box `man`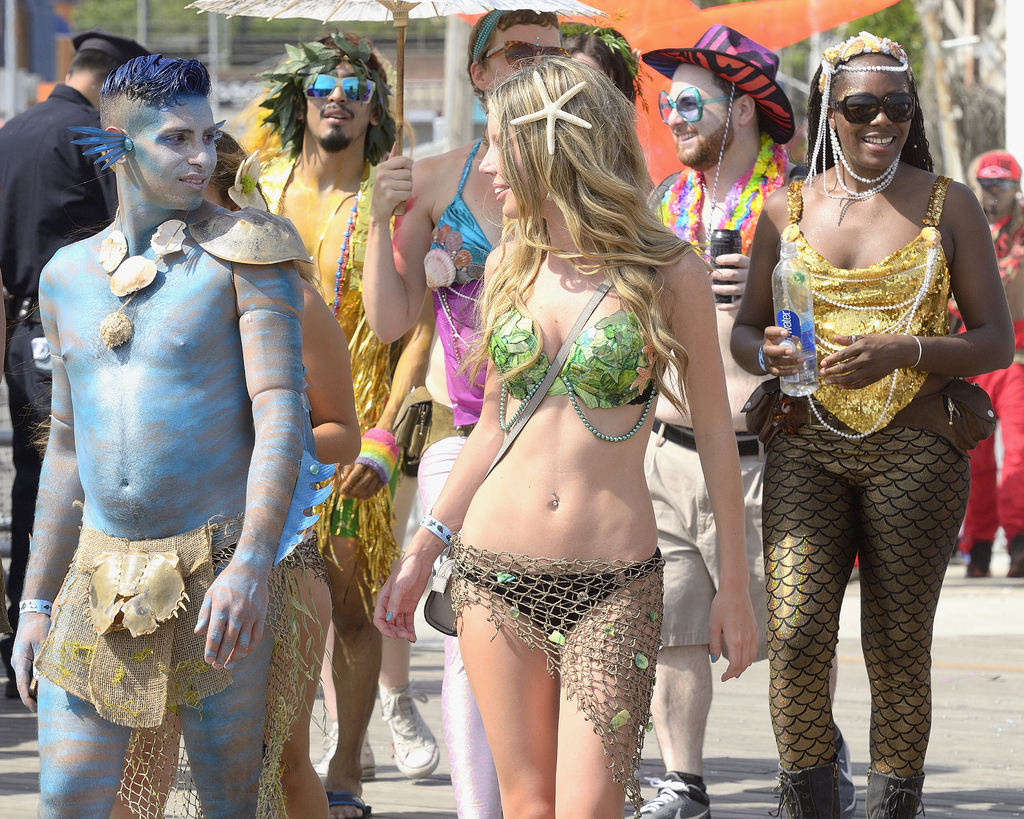
bbox=(623, 21, 855, 818)
